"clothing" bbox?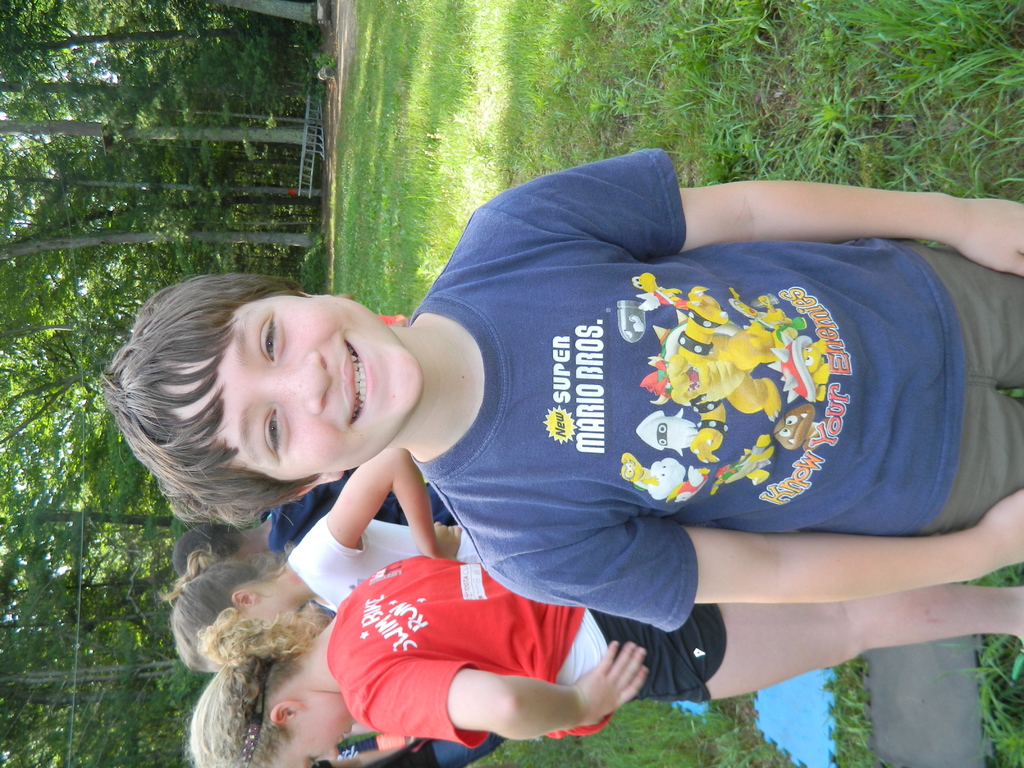
<bbox>282, 518, 486, 609</bbox>
